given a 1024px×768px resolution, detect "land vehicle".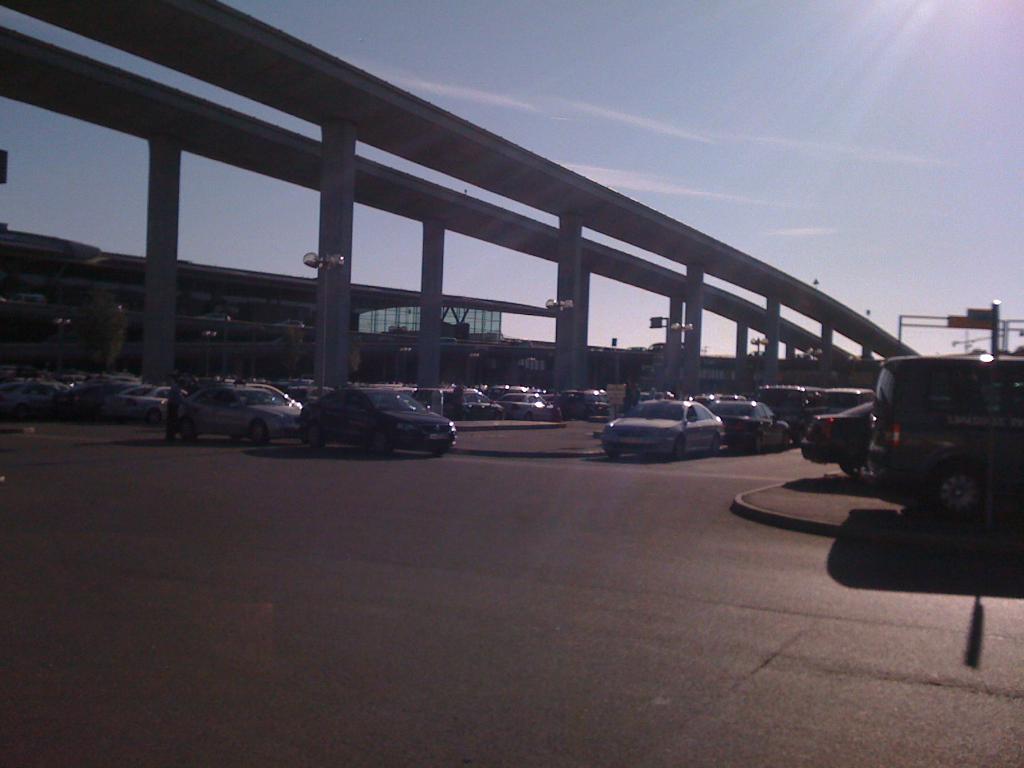
Rect(553, 389, 611, 422).
